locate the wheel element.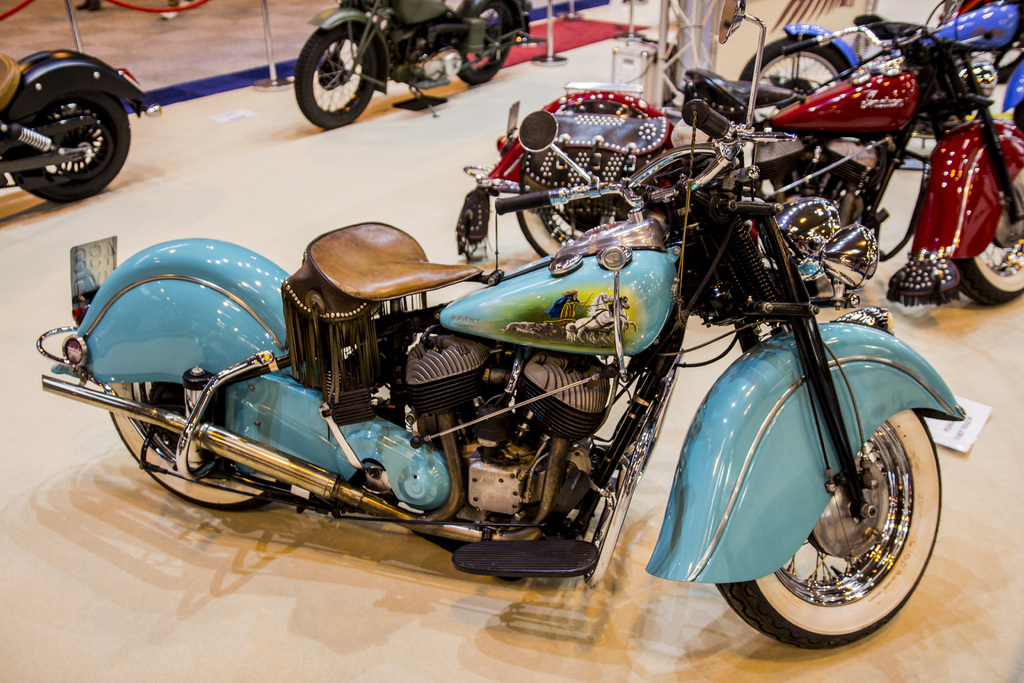
Element bbox: BBox(949, 163, 1023, 304).
